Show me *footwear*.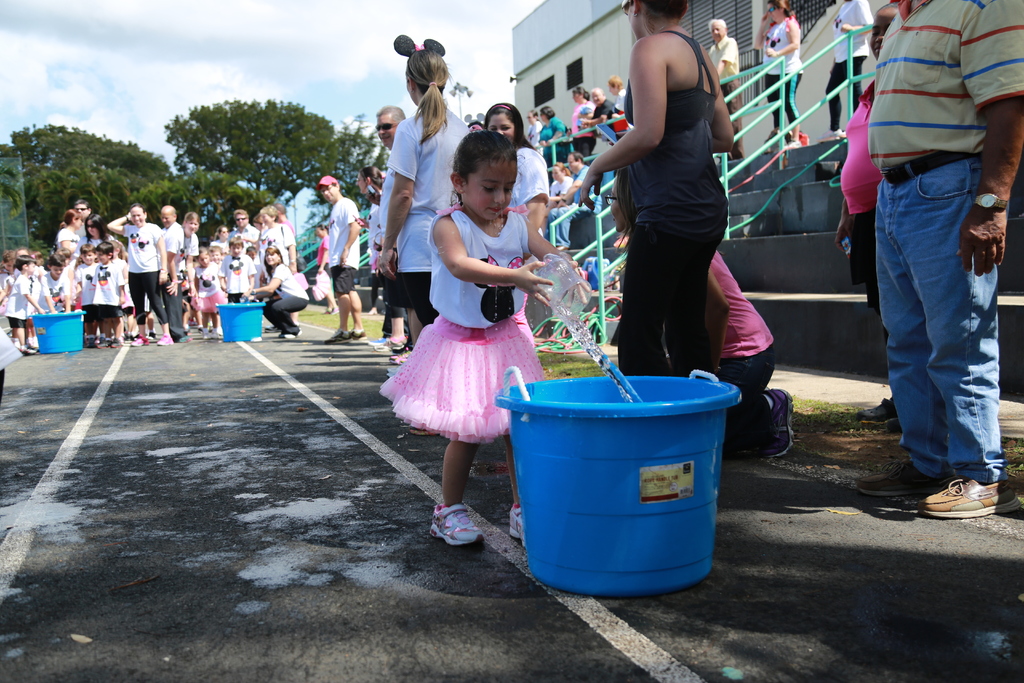
*footwear* is here: bbox(132, 334, 147, 343).
